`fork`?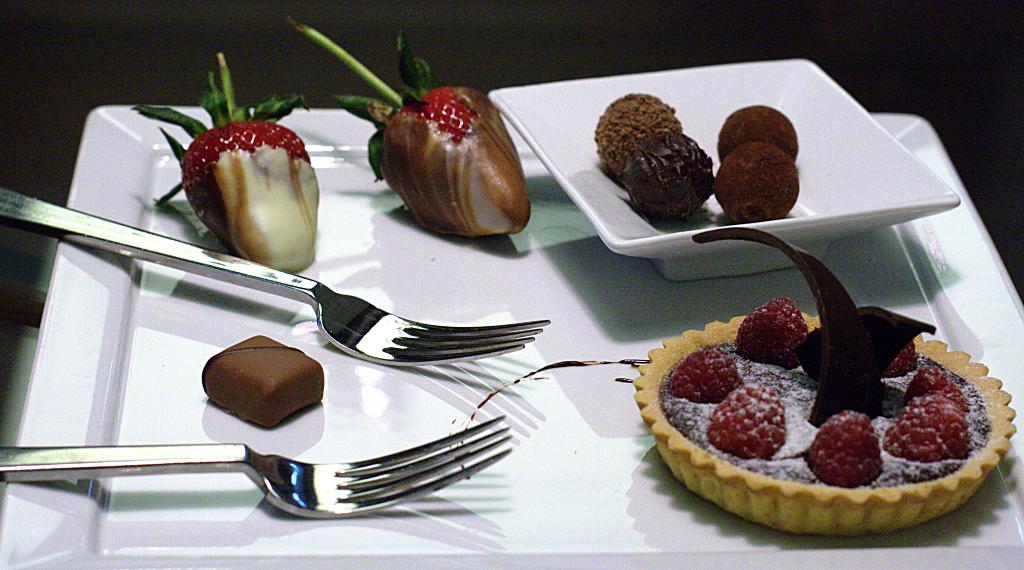
bbox=(0, 180, 545, 368)
